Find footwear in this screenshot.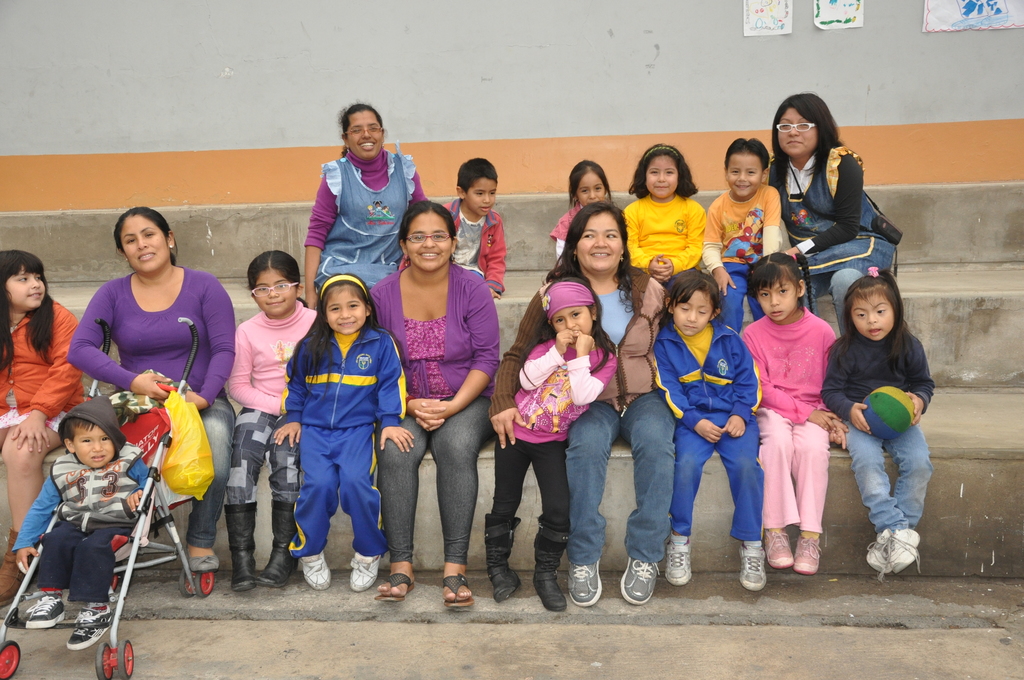
The bounding box for footwear is left=667, top=534, right=692, bottom=590.
